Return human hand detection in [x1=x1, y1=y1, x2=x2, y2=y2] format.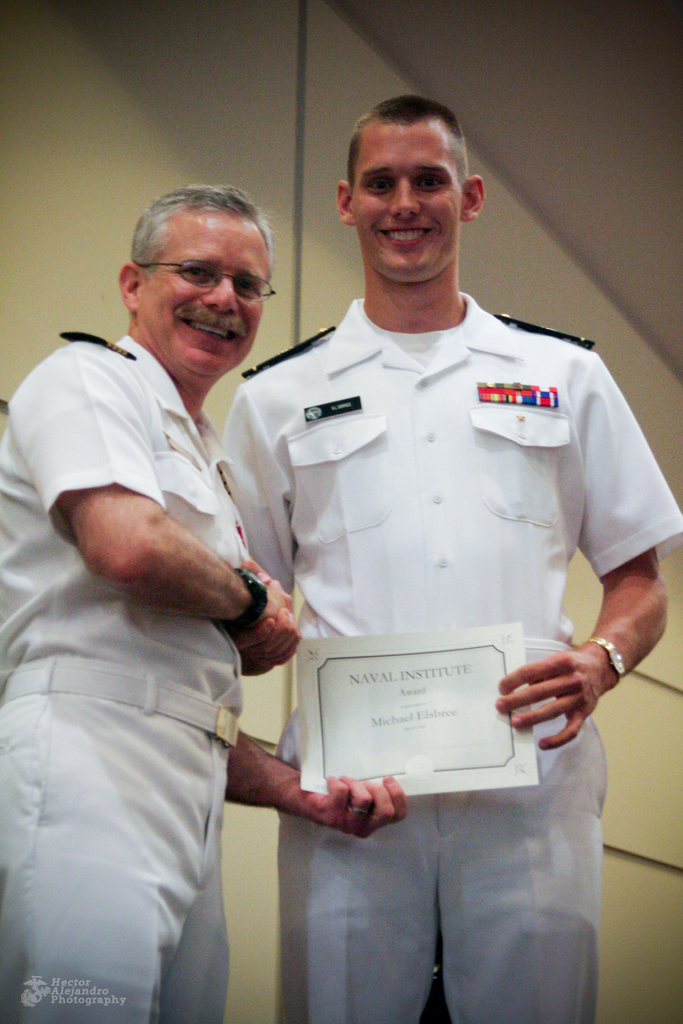
[x1=233, y1=607, x2=300, y2=671].
